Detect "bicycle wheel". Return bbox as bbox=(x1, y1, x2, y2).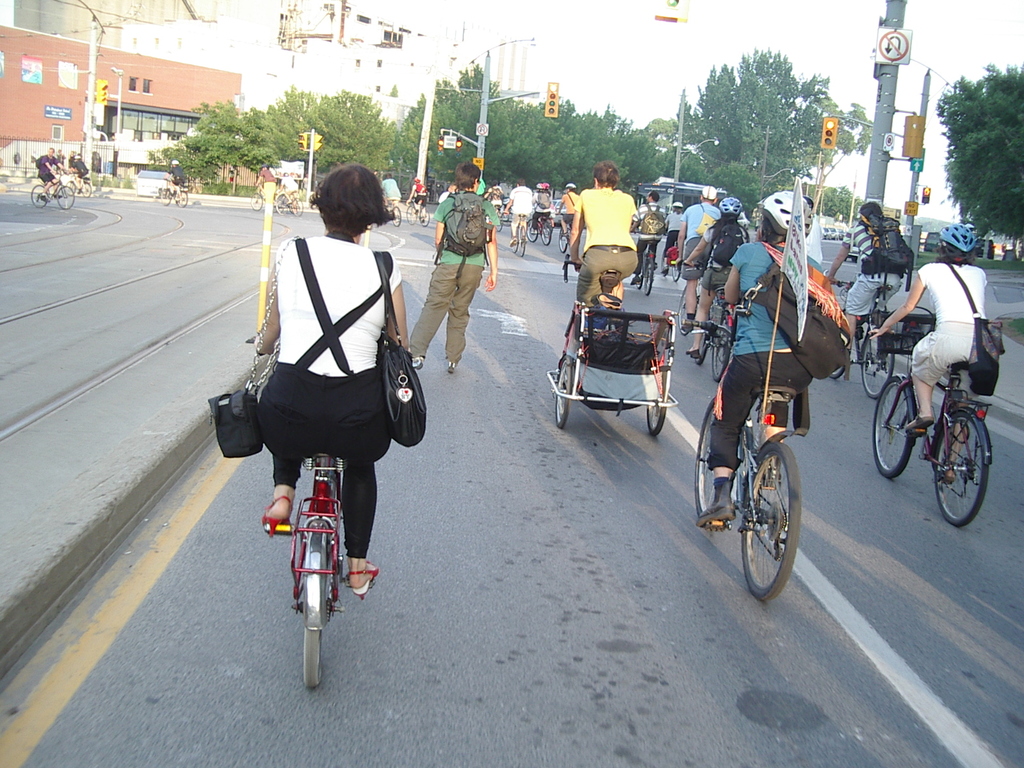
bbox=(860, 327, 895, 399).
